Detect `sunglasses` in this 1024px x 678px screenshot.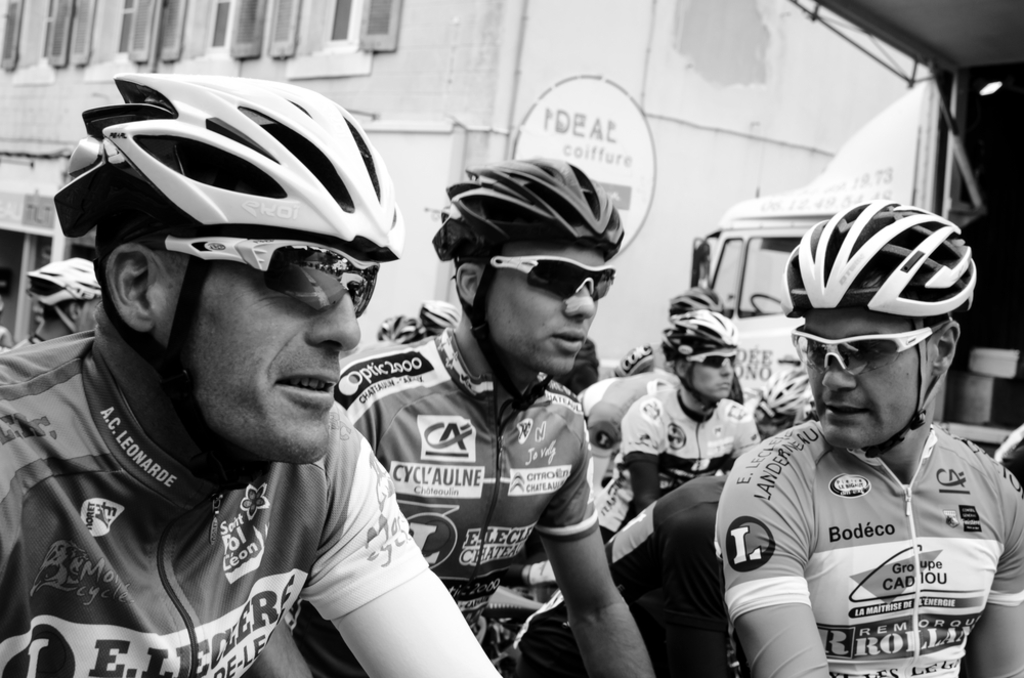
Detection: <box>790,315,950,380</box>.
